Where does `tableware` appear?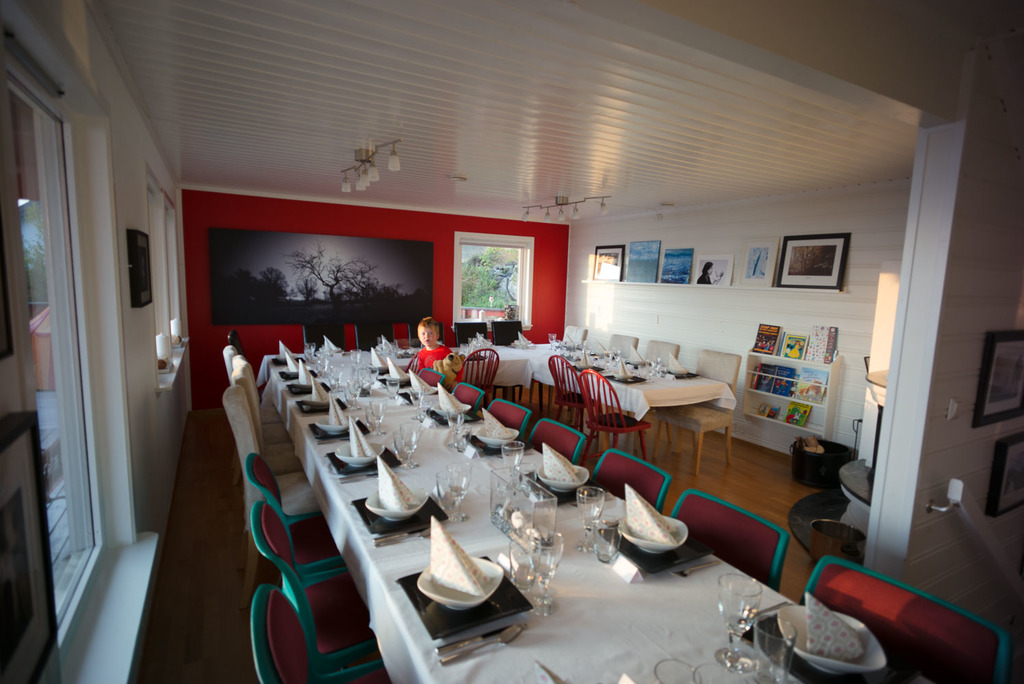
Appears at (x1=367, y1=488, x2=430, y2=527).
